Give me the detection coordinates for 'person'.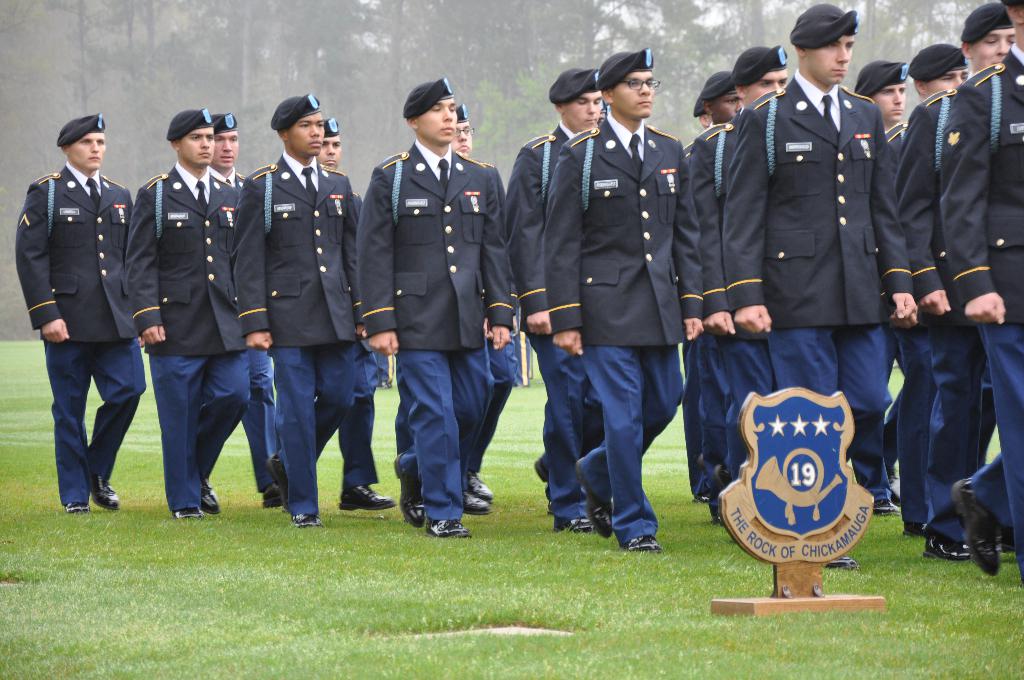
[left=125, top=108, right=237, bottom=517].
